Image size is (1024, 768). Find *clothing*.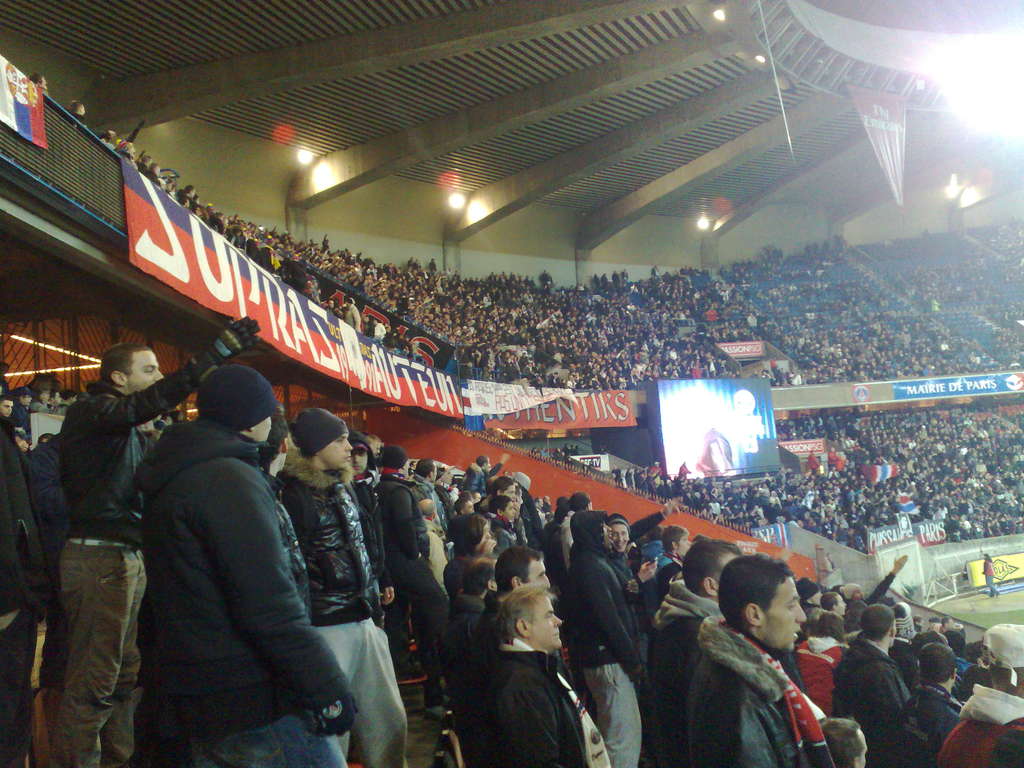
<bbox>556, 513, 646, 767</bbox>.
